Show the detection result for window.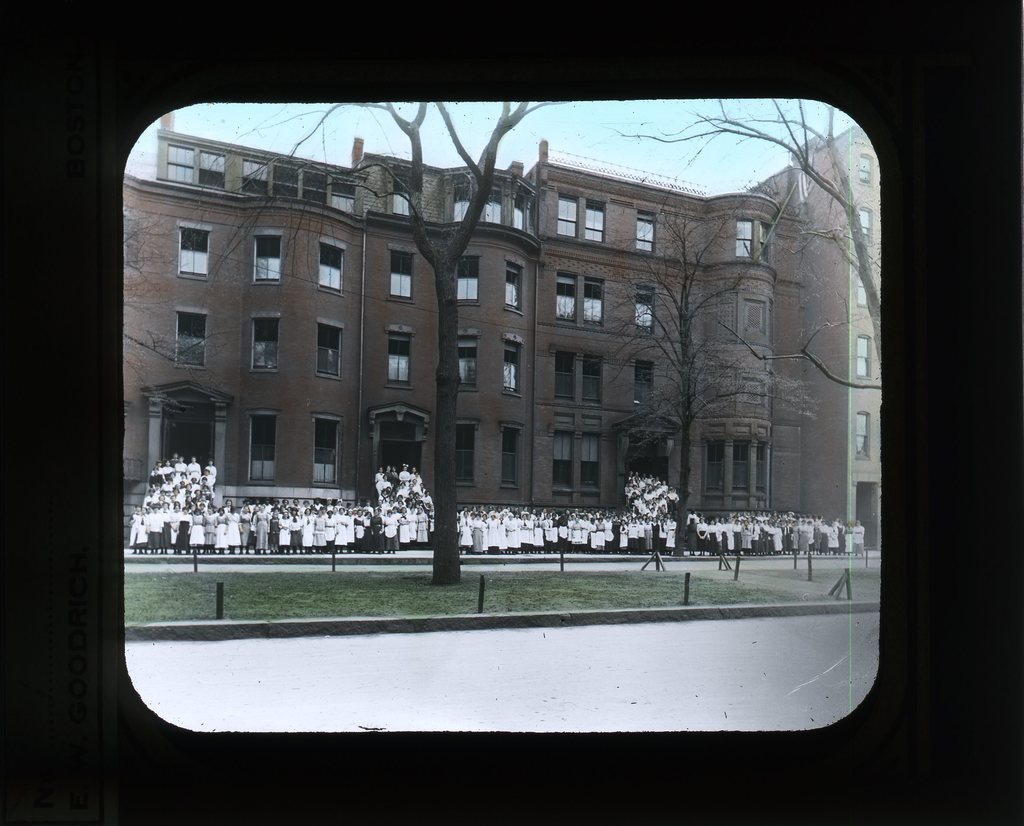
[556,352,575,402].
